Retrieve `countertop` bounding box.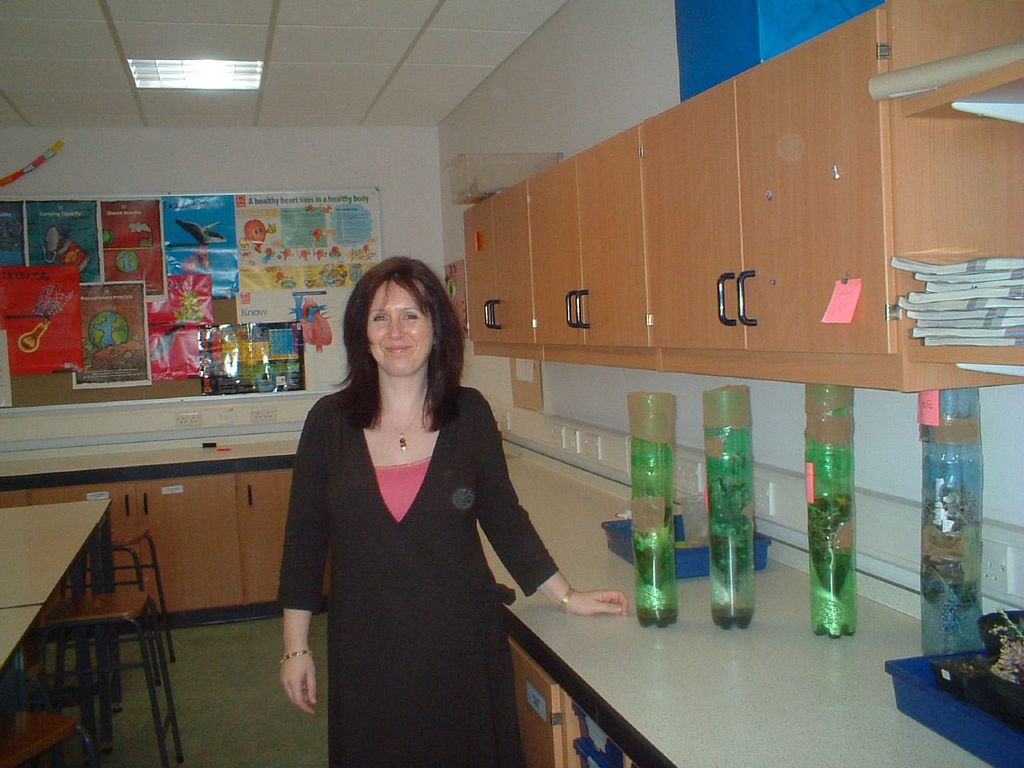
Bounding box: select_region(465, 440, 1023, 767).
